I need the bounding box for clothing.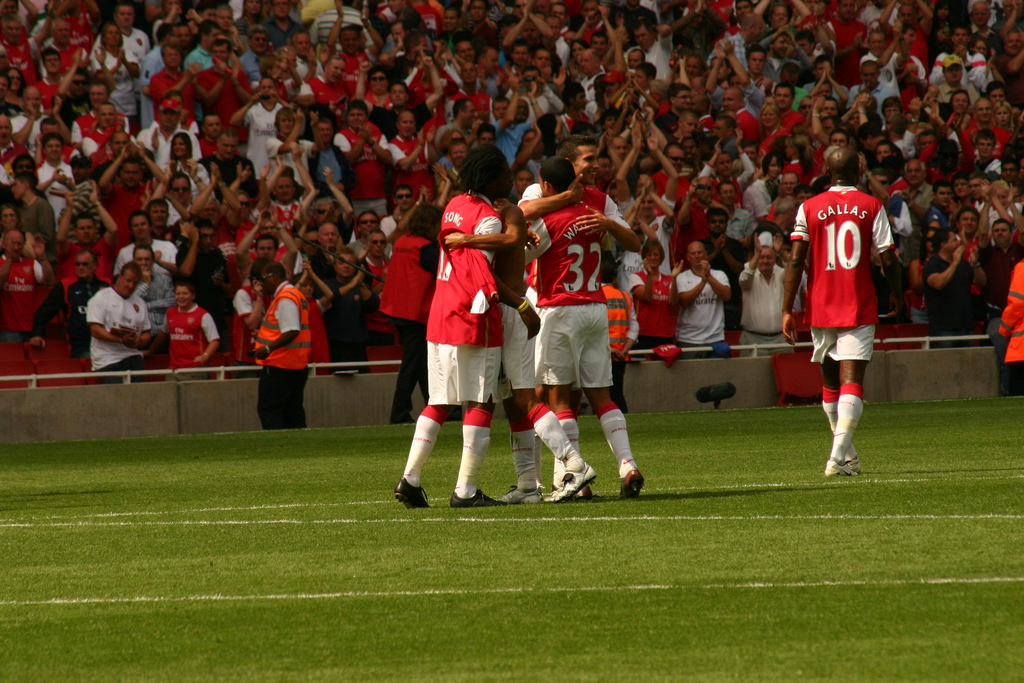
Here it is: Rect(234, 278, 273, 362).
